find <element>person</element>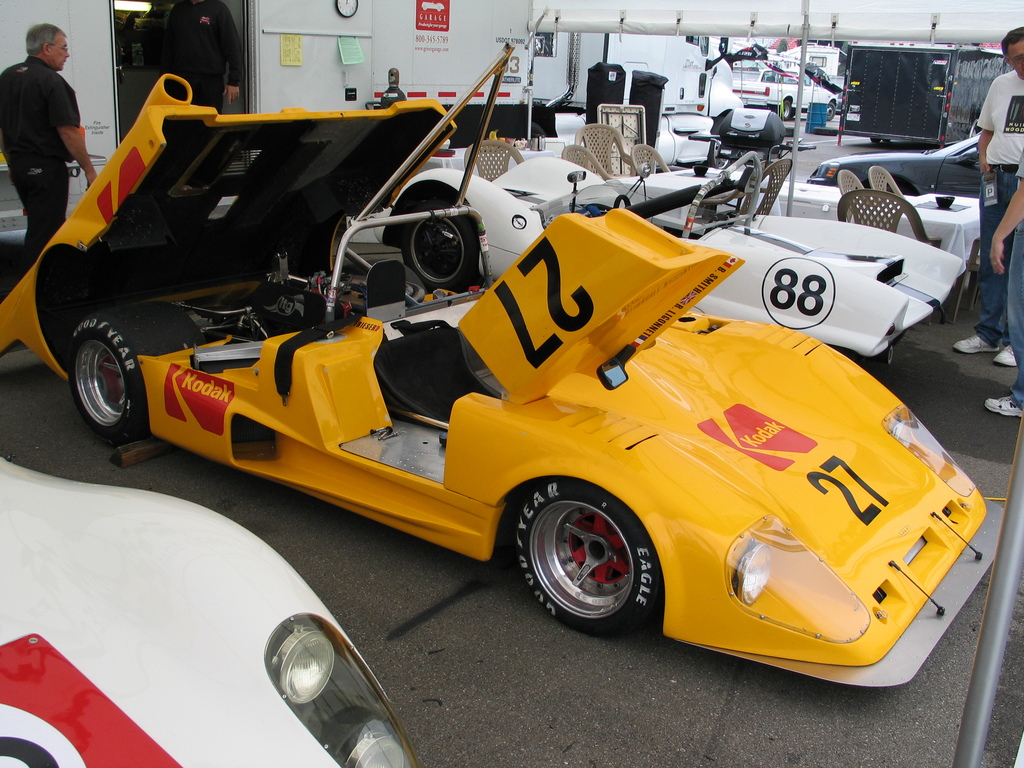
(x1=156, y1=0, x2=246, y2=113)
